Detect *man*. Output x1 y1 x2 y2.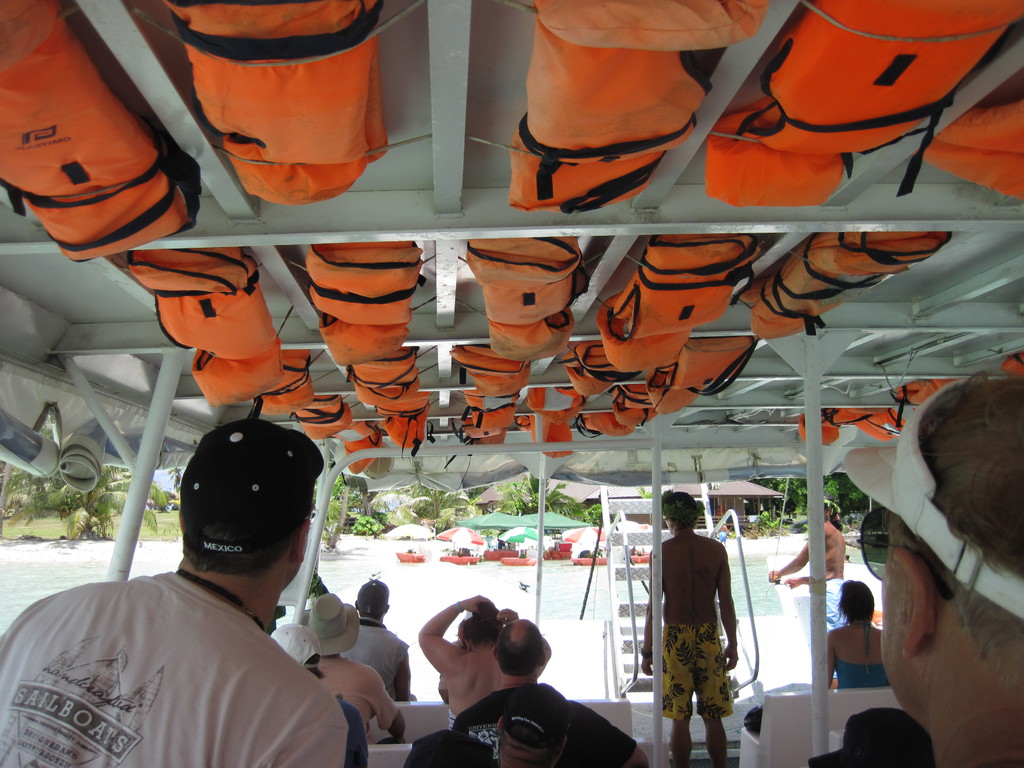
450 618 647 767.
